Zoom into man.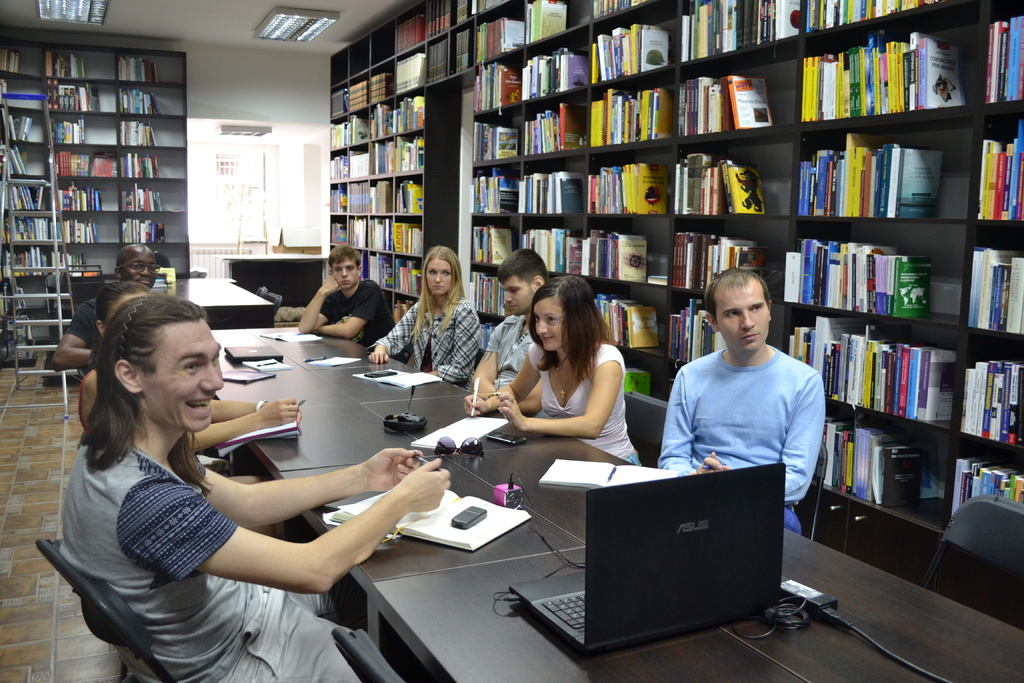
Zoom target: bbox=[469, 246, 548, 418].
